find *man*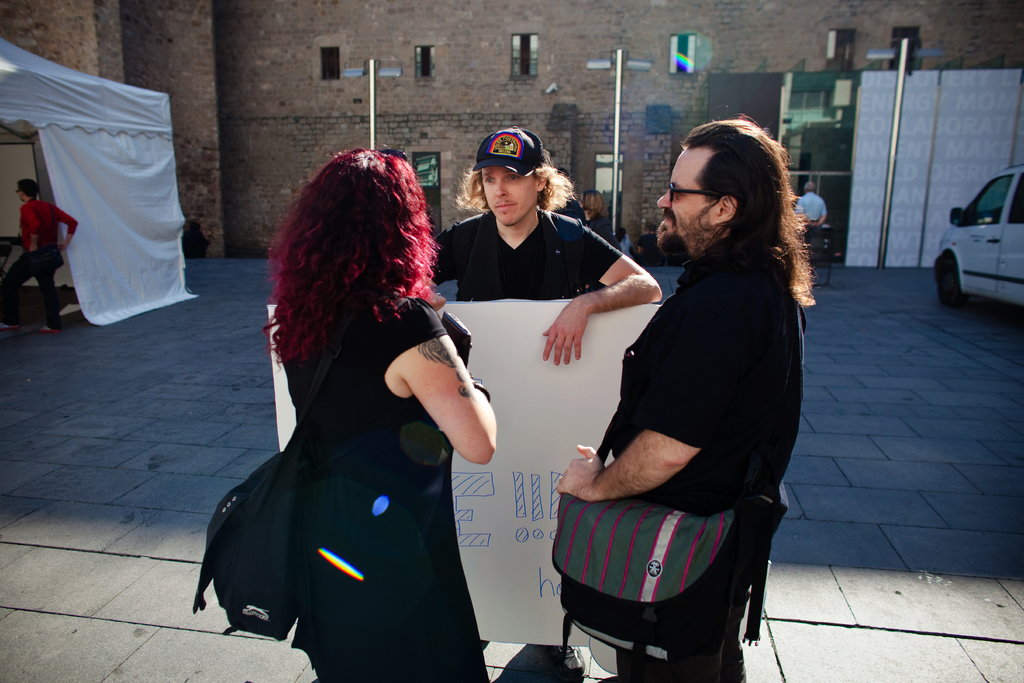
[x1=0, y1=176, x2=79, y2=331]
